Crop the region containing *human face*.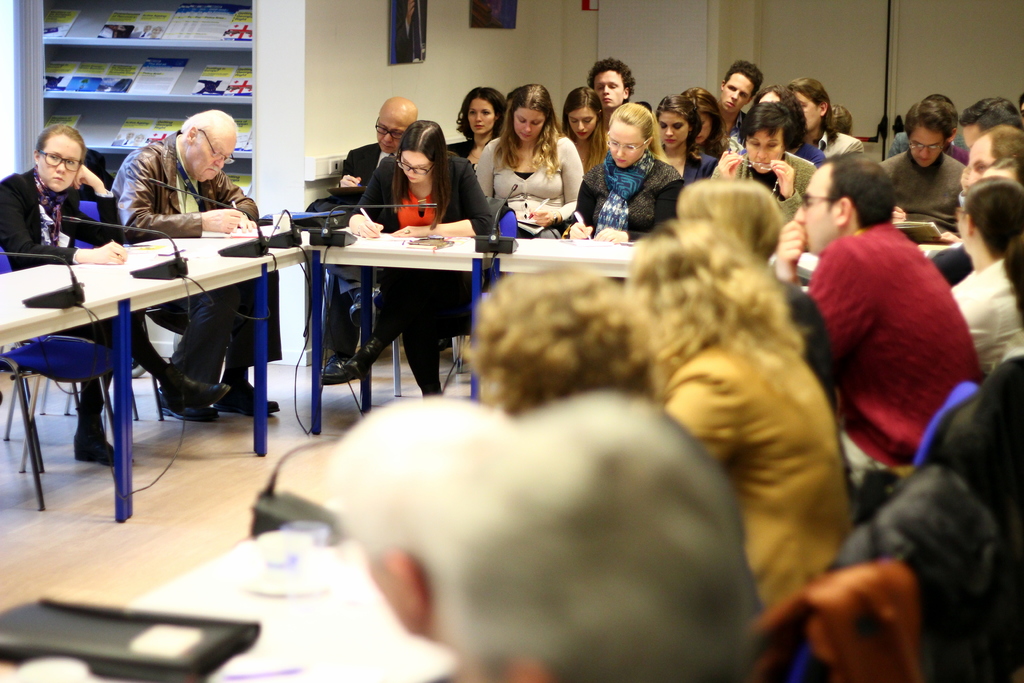
Crop region: (744, 126, 784, 171).
